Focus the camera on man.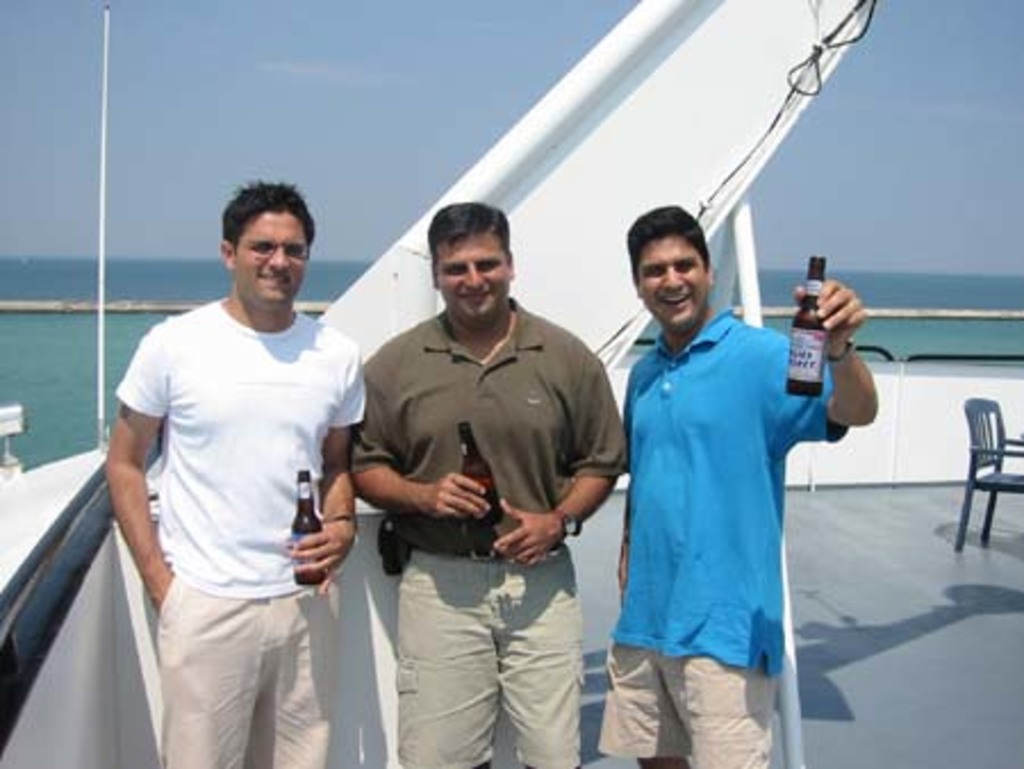
Focus region: l=601, t=207, r=887, b=767.
